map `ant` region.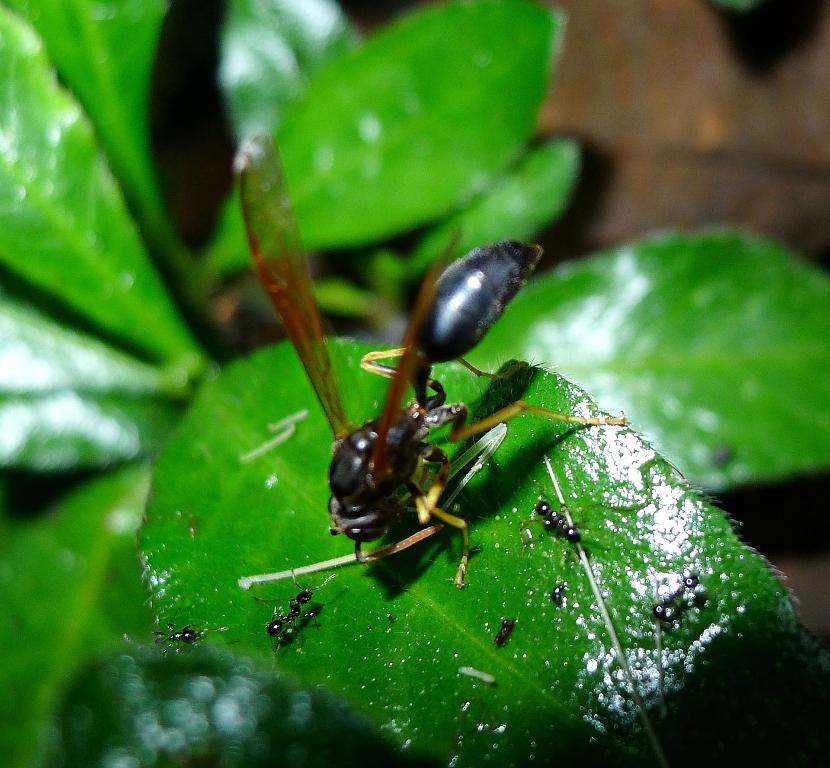
Mapped to BBox(156, 615, 223, 648).
